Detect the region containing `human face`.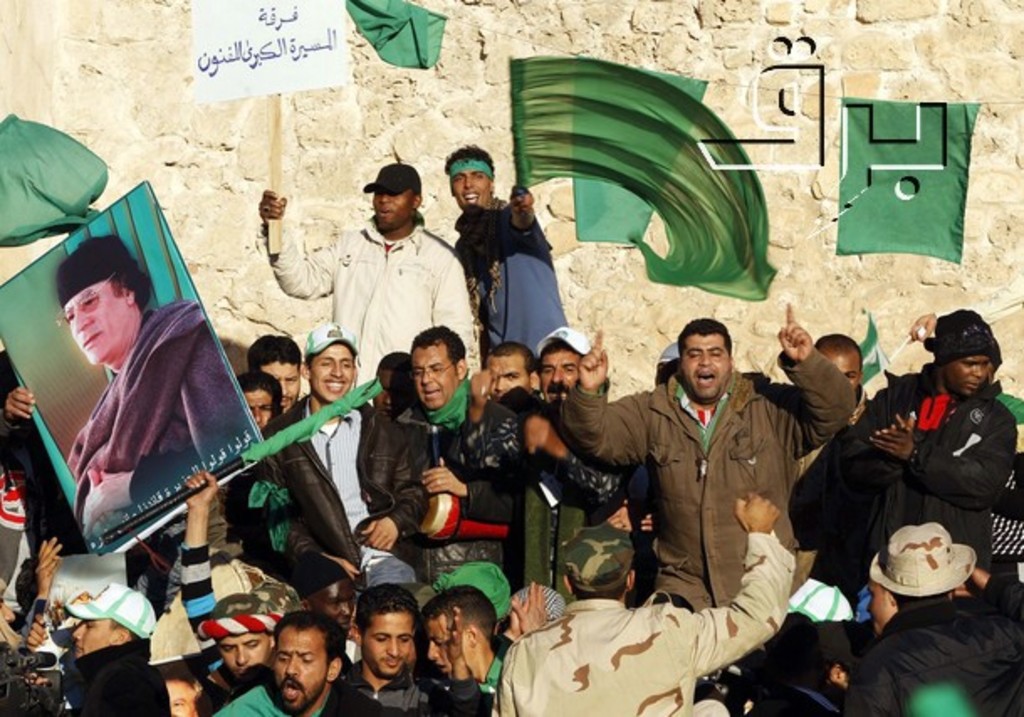
[430,625,462,683].
